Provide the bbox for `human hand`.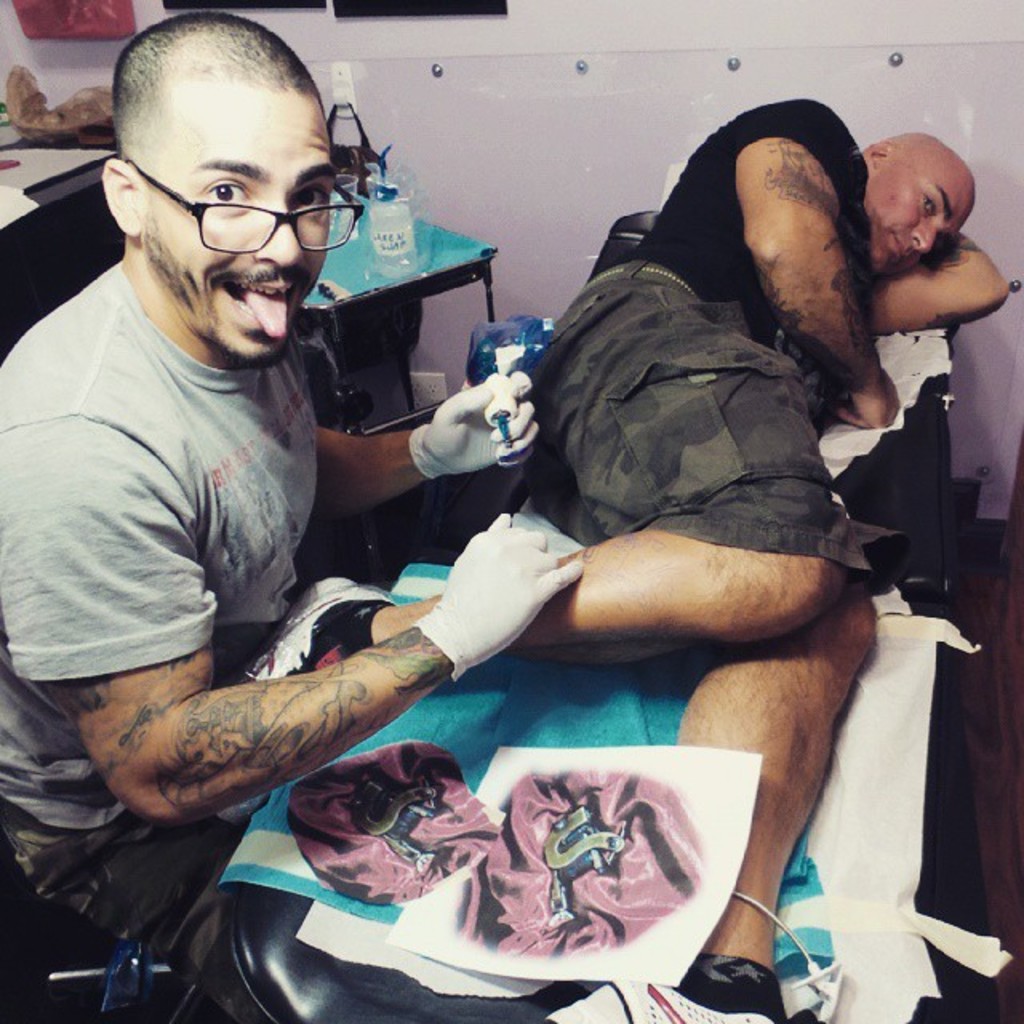
(left=397, top=362, right=522, bottom=464).
